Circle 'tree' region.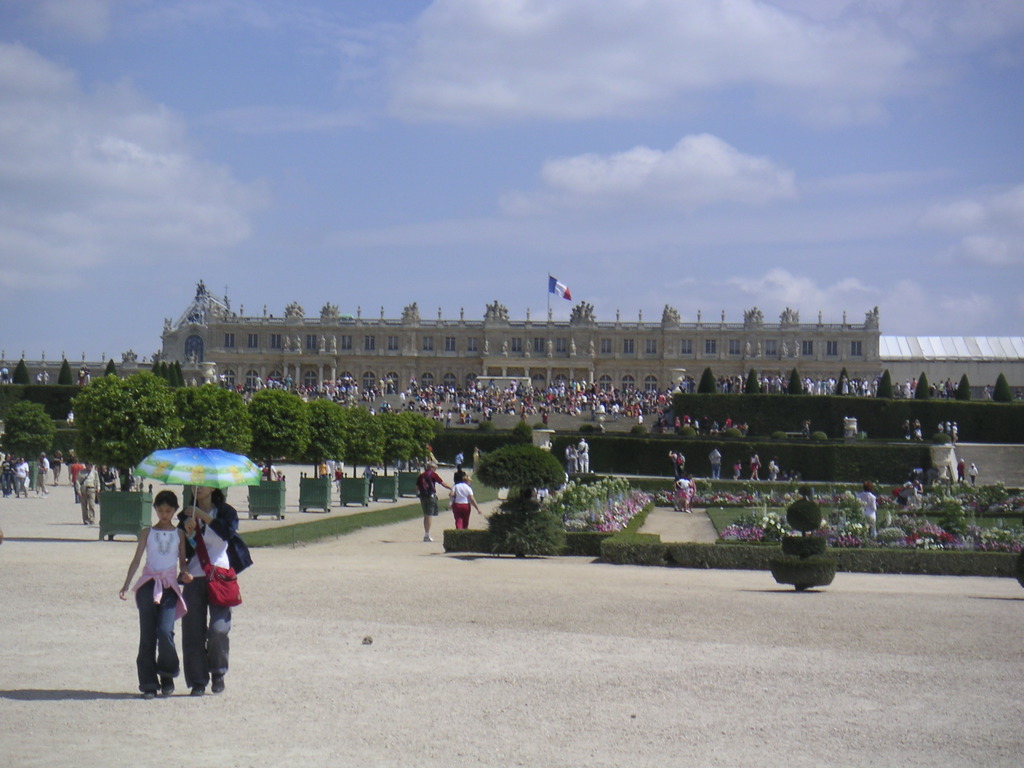
Region: [868, 368, 892, 403].
